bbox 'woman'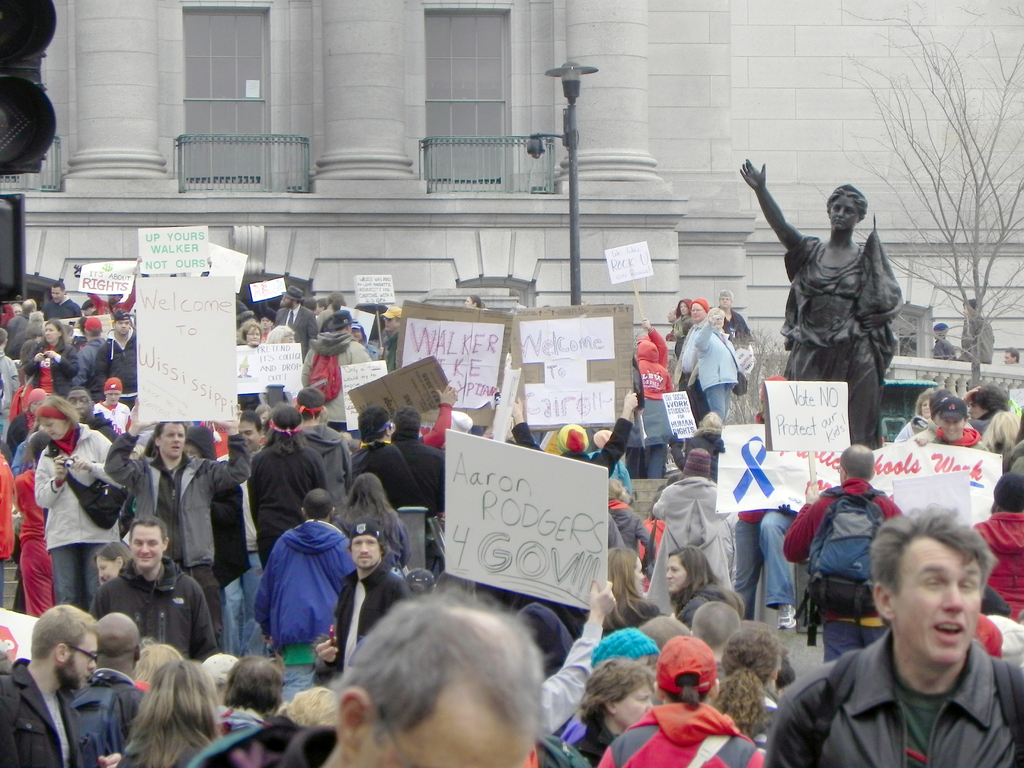
box(22, 317, 71, 394)
